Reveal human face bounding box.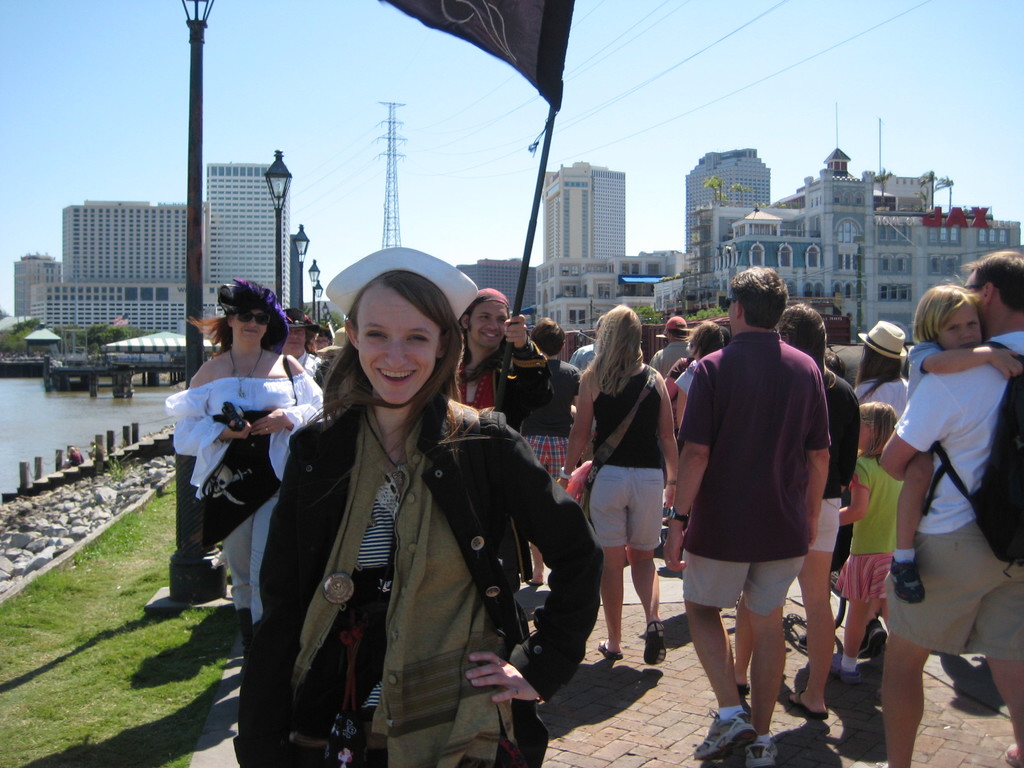
Revealed: locate(934, 301, 982, 348).
